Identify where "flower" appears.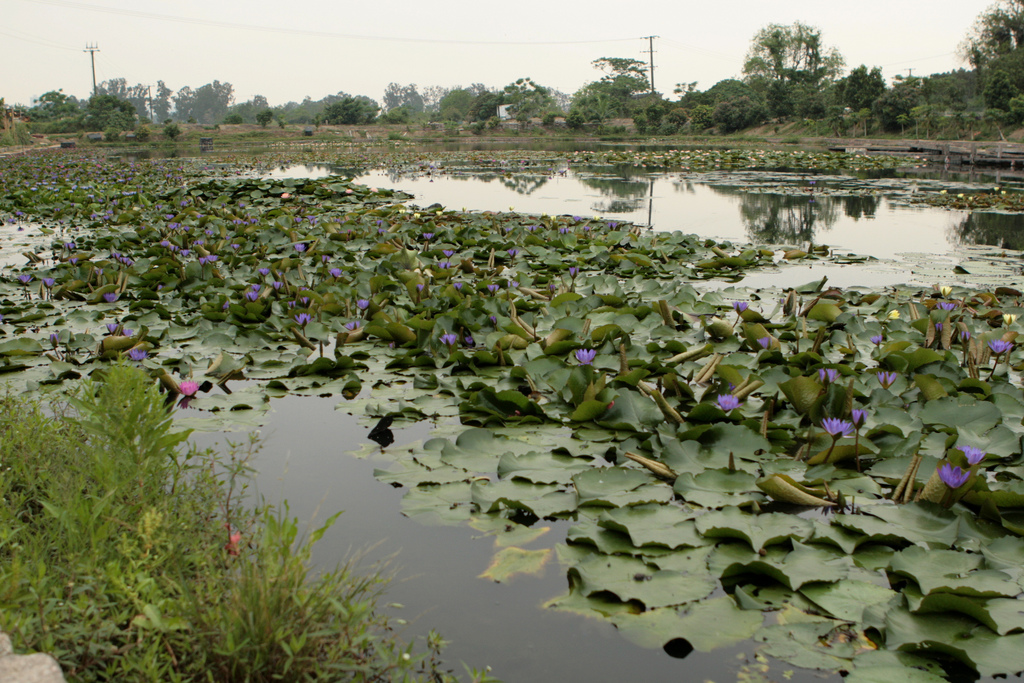
Appears at [x1=321, y1=255, x2=330, y2=264].
